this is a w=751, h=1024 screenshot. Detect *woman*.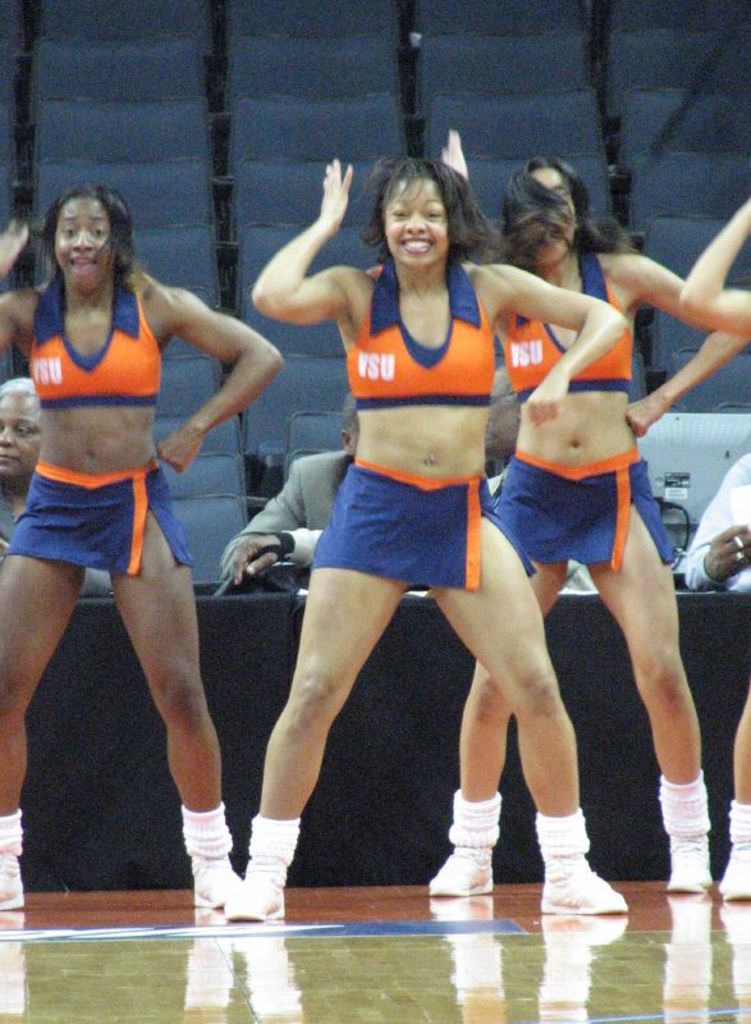
bbox(436, 128, 743, 895).
